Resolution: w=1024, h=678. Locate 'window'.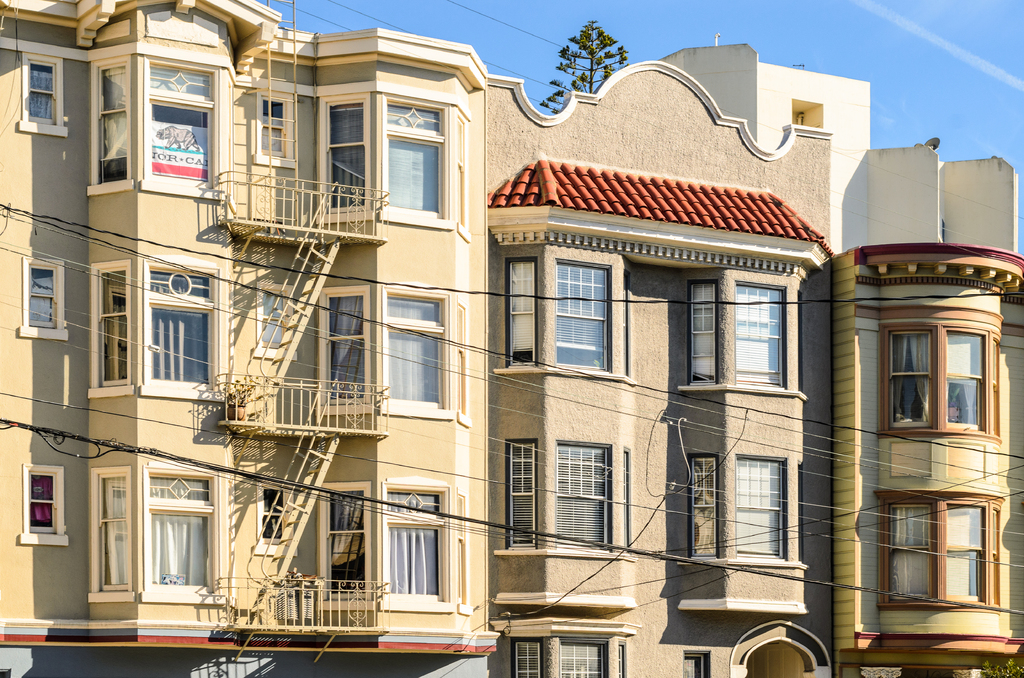
734:282:789:391.
